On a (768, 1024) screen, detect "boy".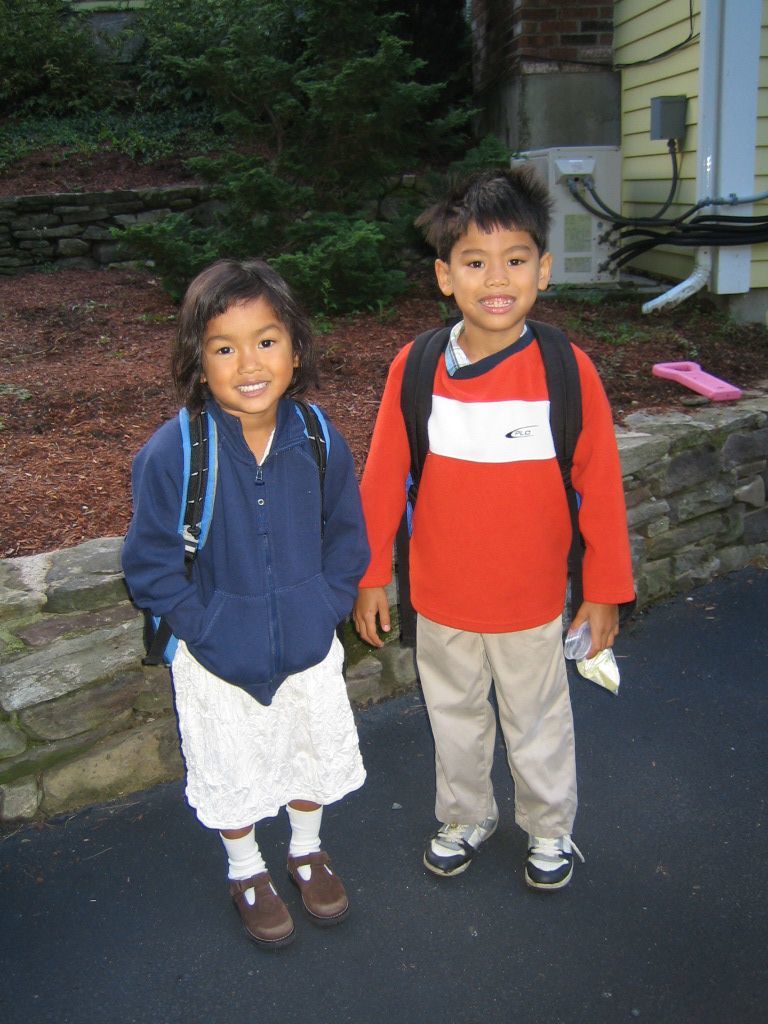
detection(335, 160, 644, 893).
